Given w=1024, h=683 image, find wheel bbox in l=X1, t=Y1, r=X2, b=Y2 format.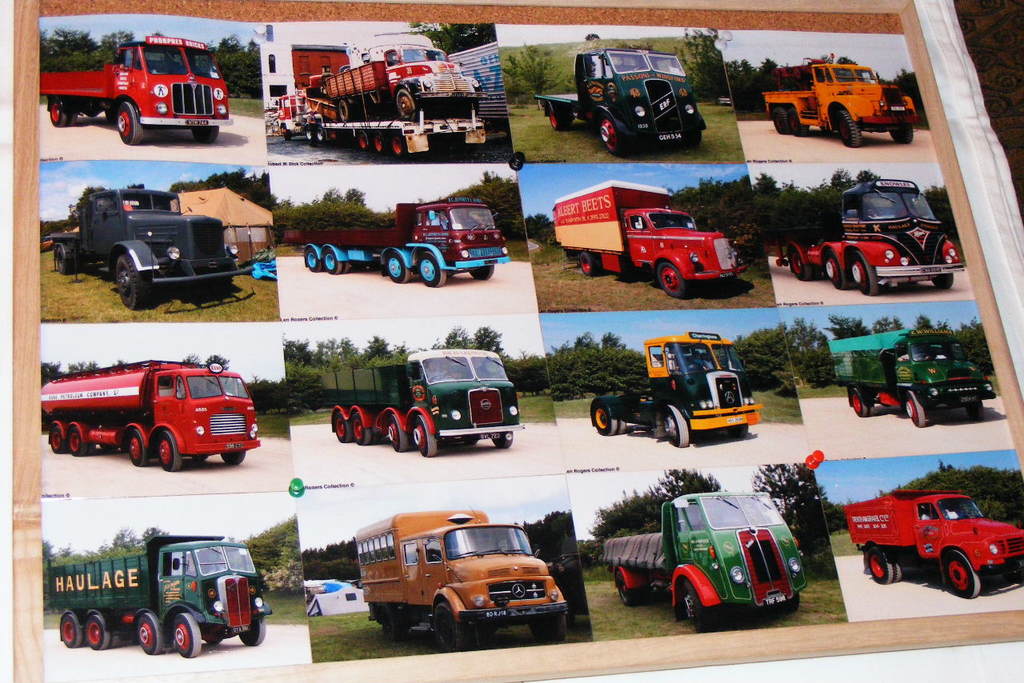
l=370, t=427, r=382, b=444.
